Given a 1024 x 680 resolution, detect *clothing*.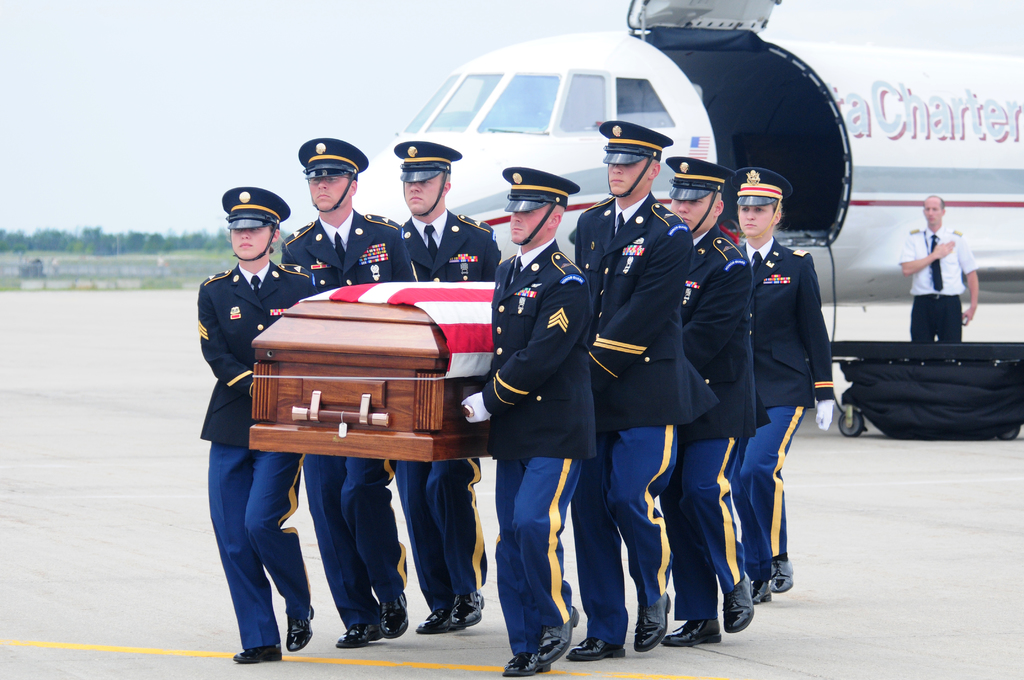
bbox=(570, 193, 721, 647).
